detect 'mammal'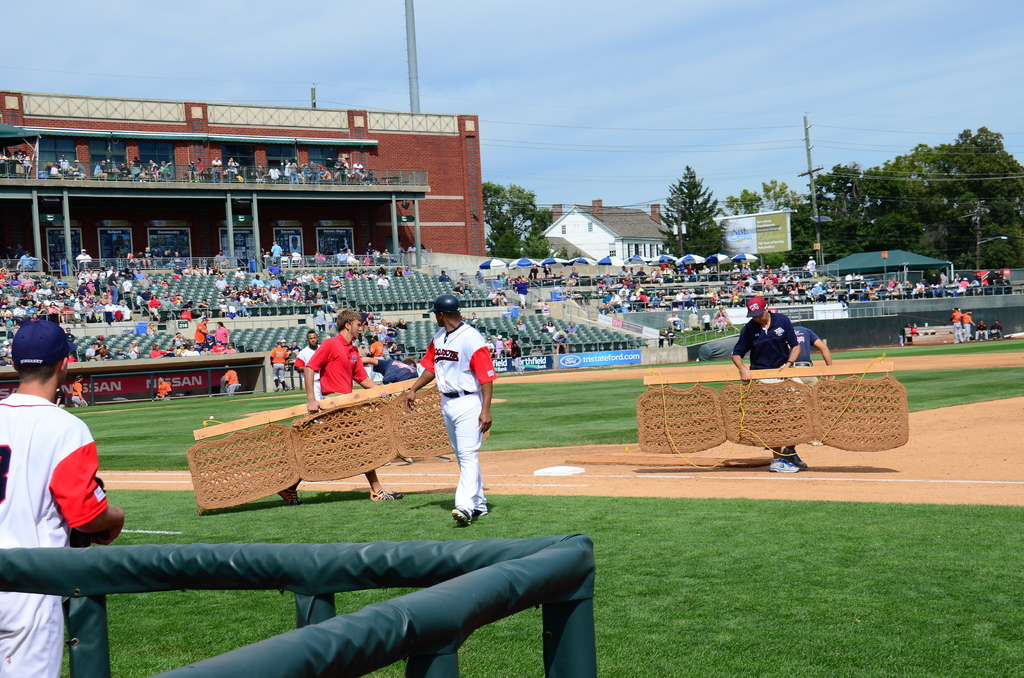
[left=733, top=292, right=802, bottom=473]
